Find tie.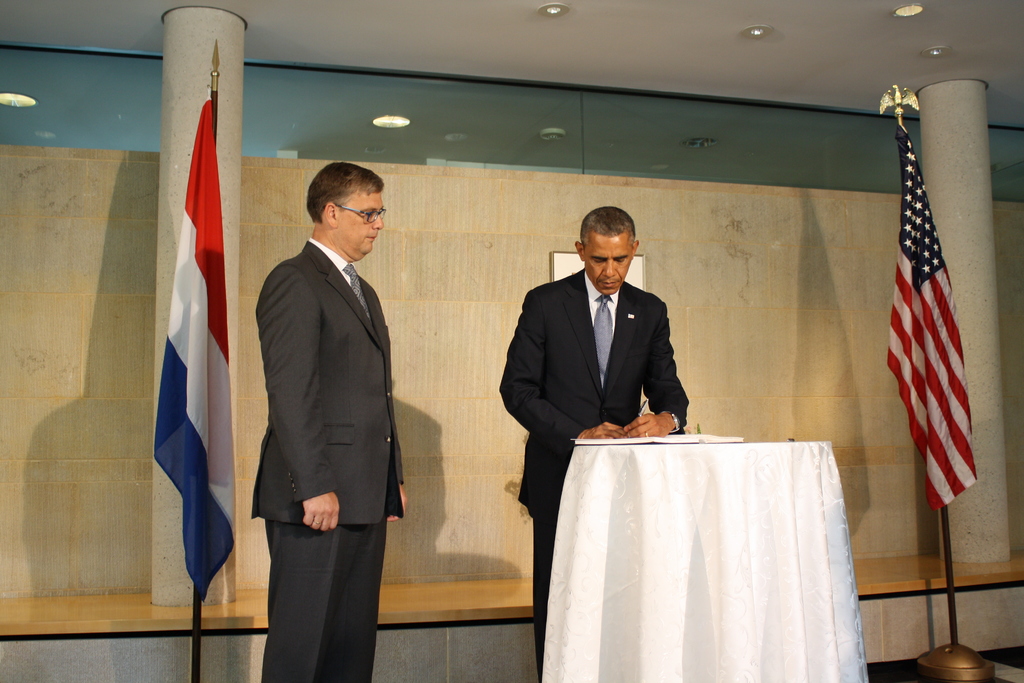
x1=594, y1=297, x2=615, y2=380.
